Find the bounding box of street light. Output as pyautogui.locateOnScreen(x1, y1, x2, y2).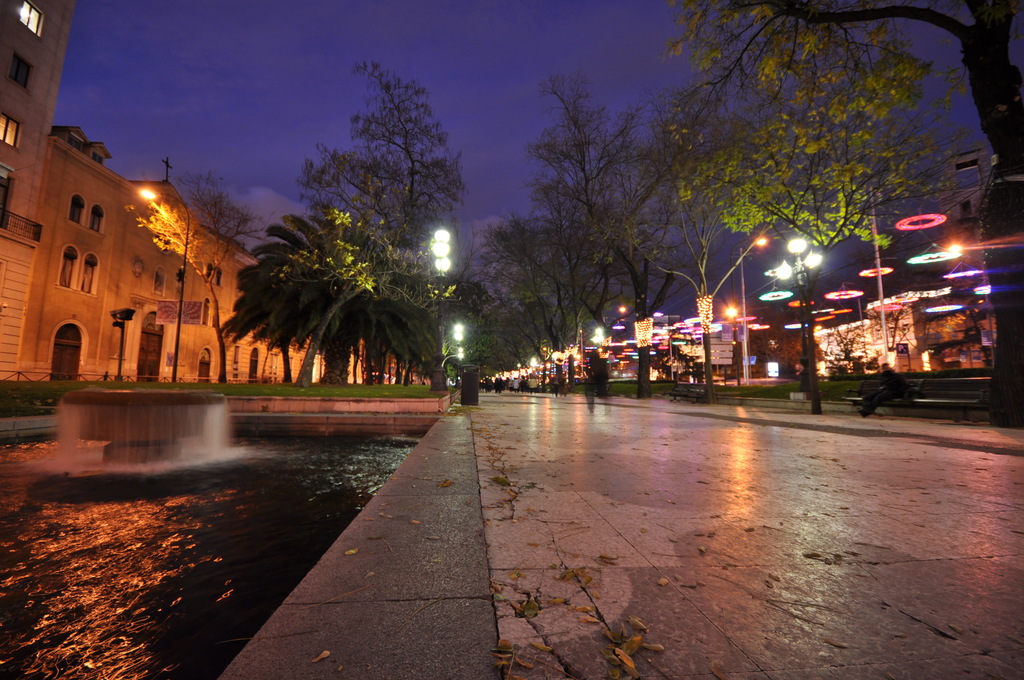
pyautogui.locateOnScreen(666, 321, 689, 381).
